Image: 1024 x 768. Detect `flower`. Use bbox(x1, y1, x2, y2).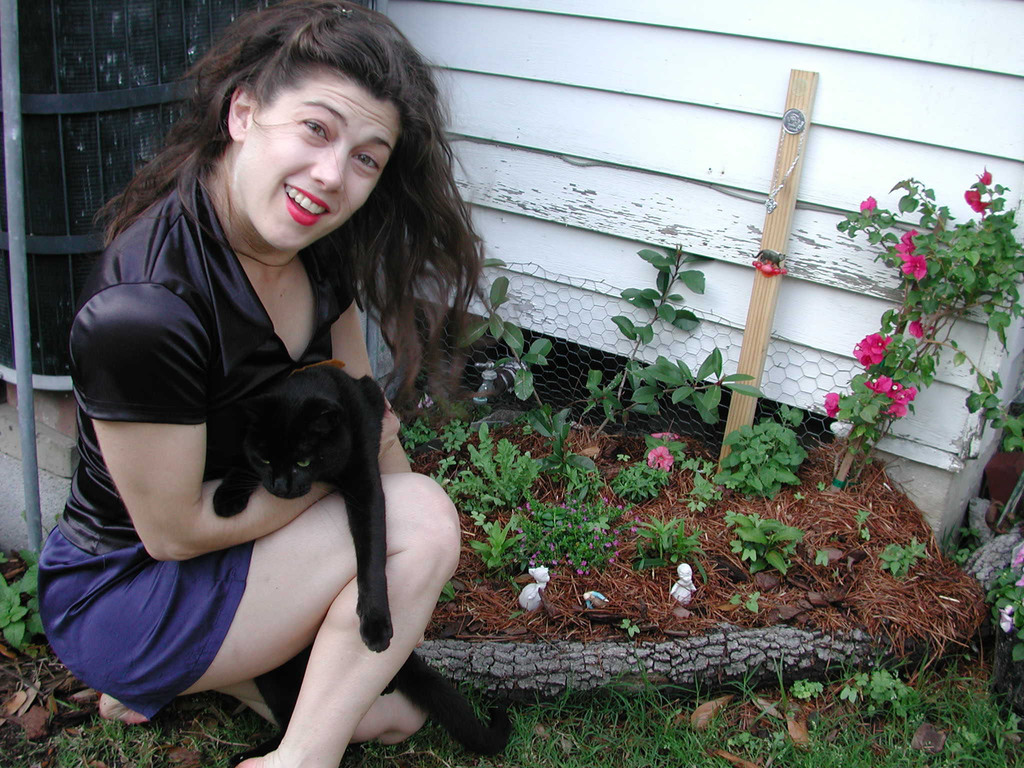
bbox(960, 170, 996, 214).
